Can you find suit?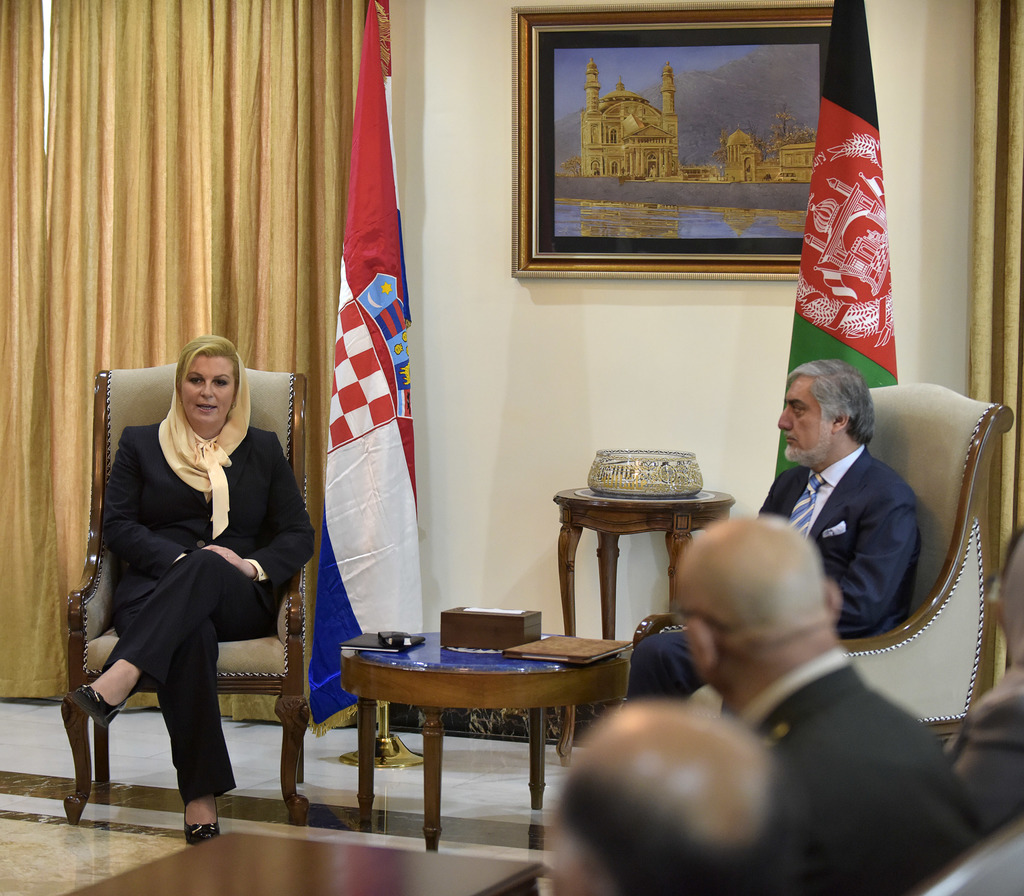
Yes, bounding box: <box>740,646,980,895</box>.
